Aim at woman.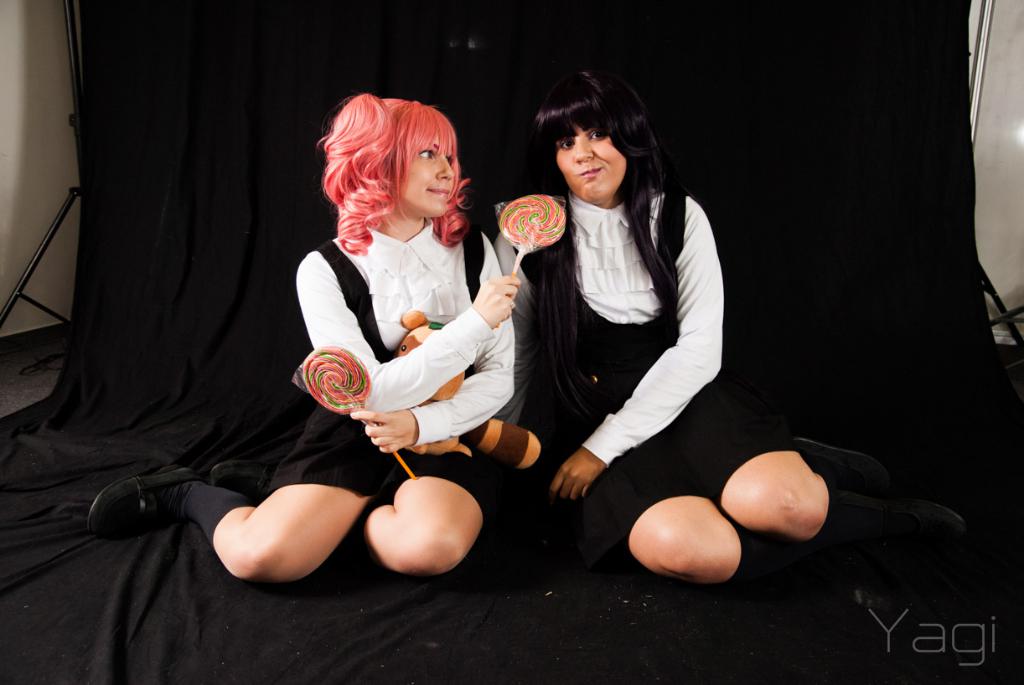
Aimed at BBox(90, 88, 566, 590).
